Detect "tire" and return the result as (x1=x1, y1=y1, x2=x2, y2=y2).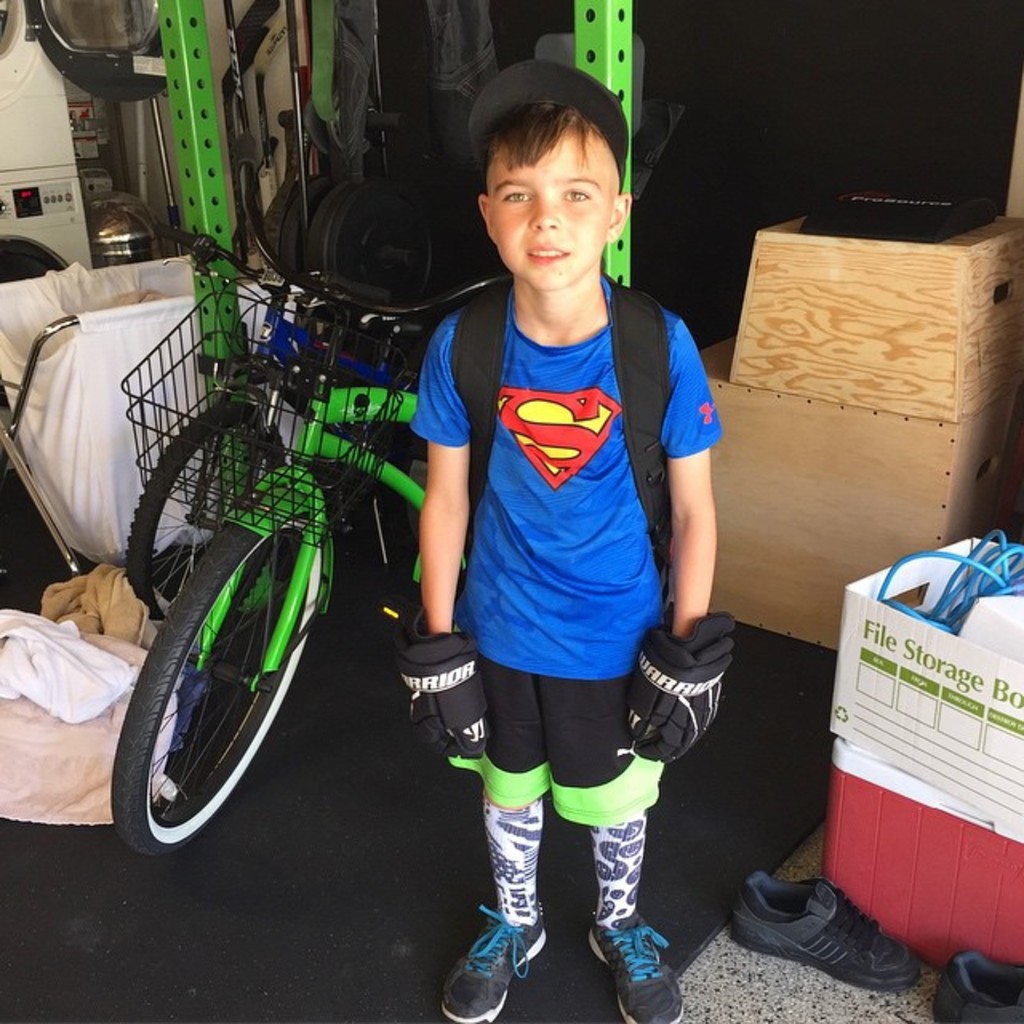
(x1=126, y1=405, x2=285, y2=619).
